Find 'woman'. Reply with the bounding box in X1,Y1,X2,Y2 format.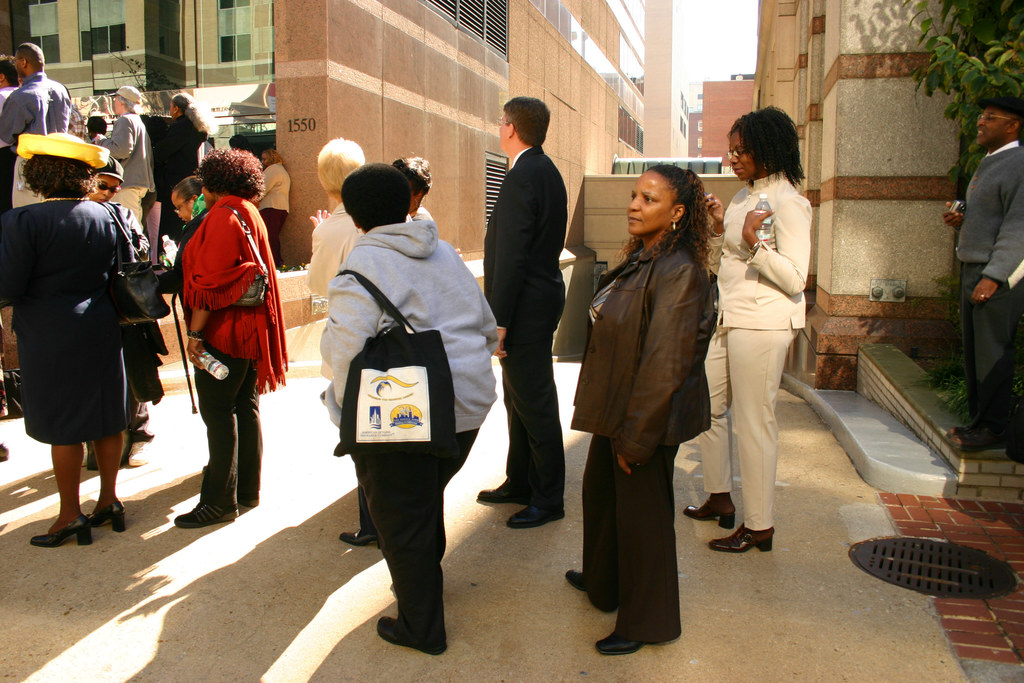
3,138,140,552.
